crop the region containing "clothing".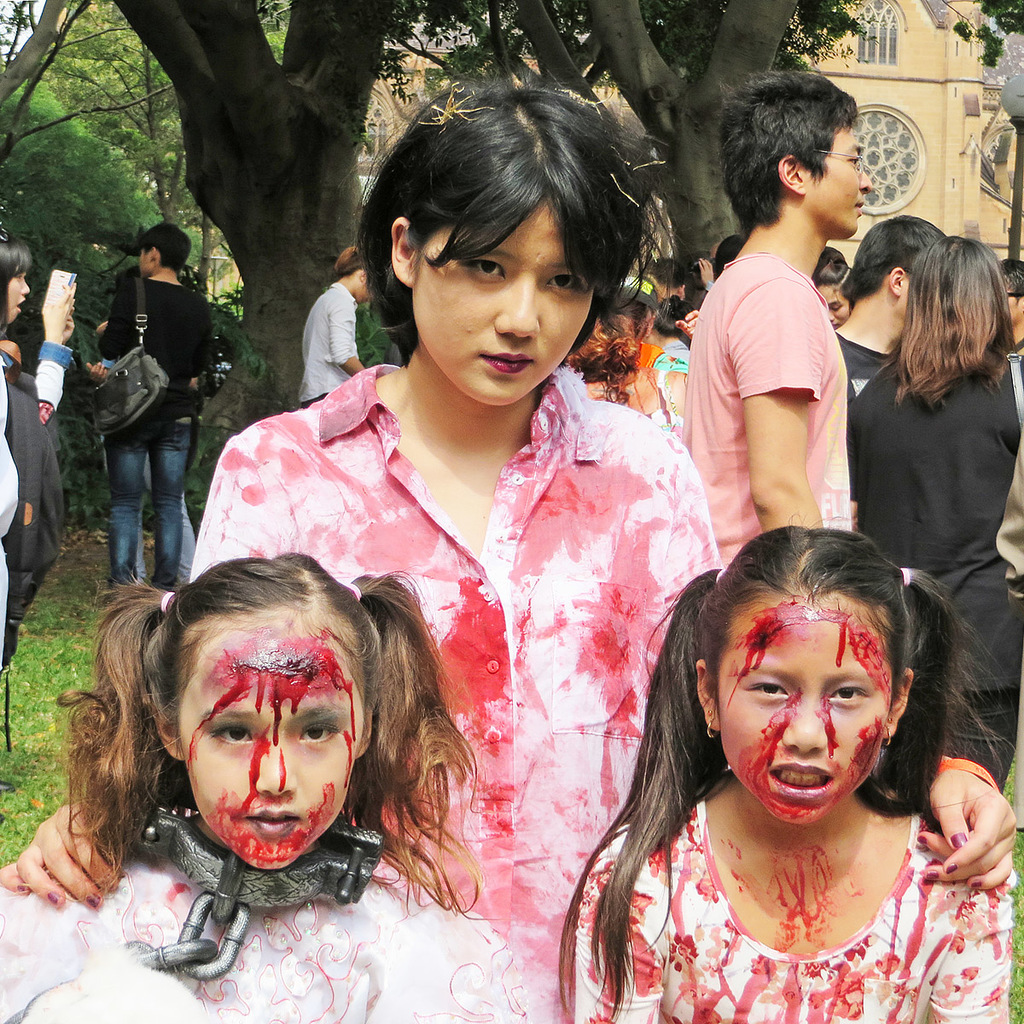
Crop region: 125, 492, 207, 577.
